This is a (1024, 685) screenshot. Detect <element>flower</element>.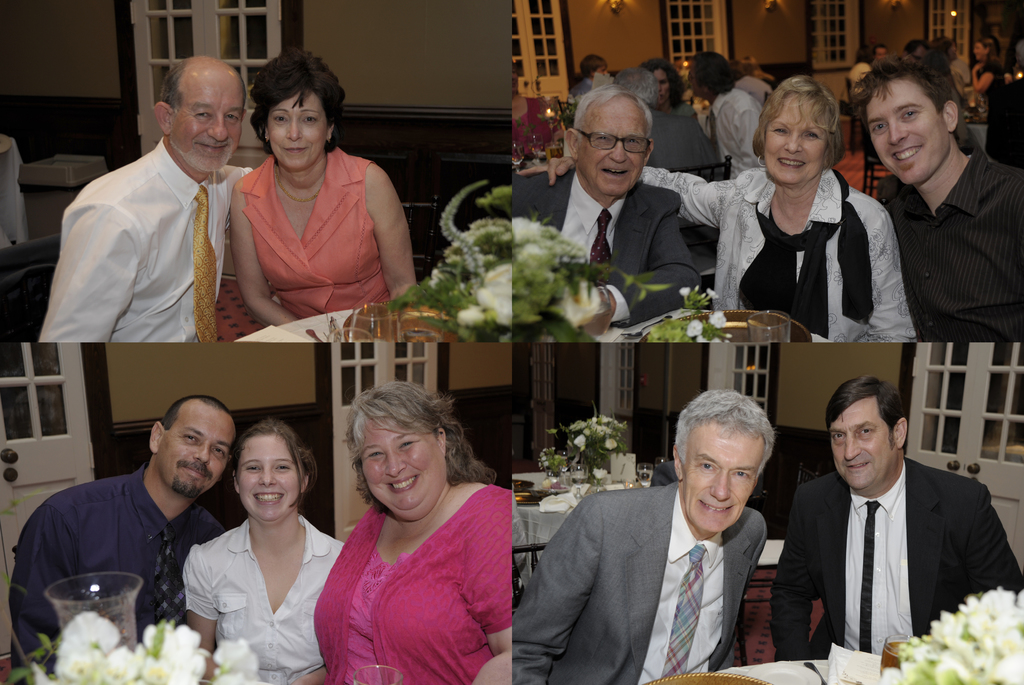
604 436 619 452.
